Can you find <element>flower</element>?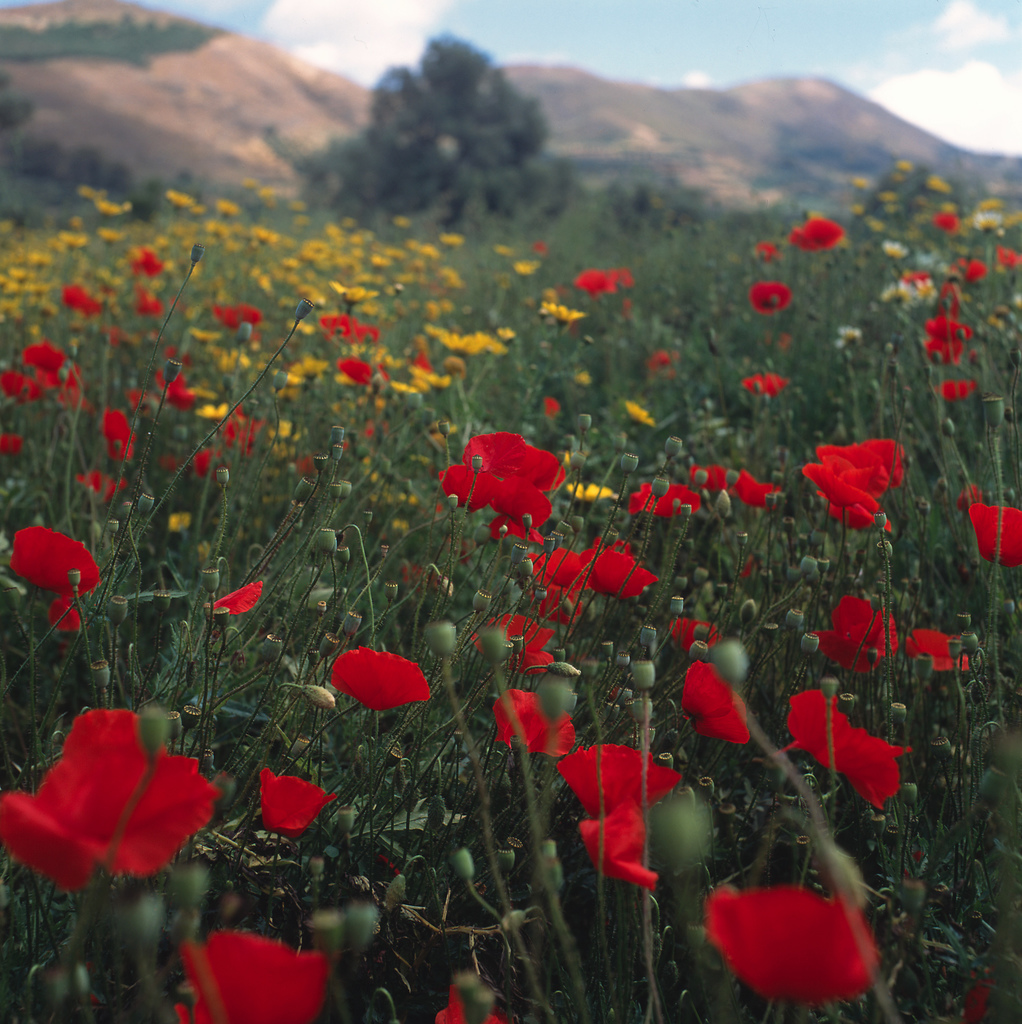
Yes, bounding box: left=657, top=481, right=710, bottom=517.
